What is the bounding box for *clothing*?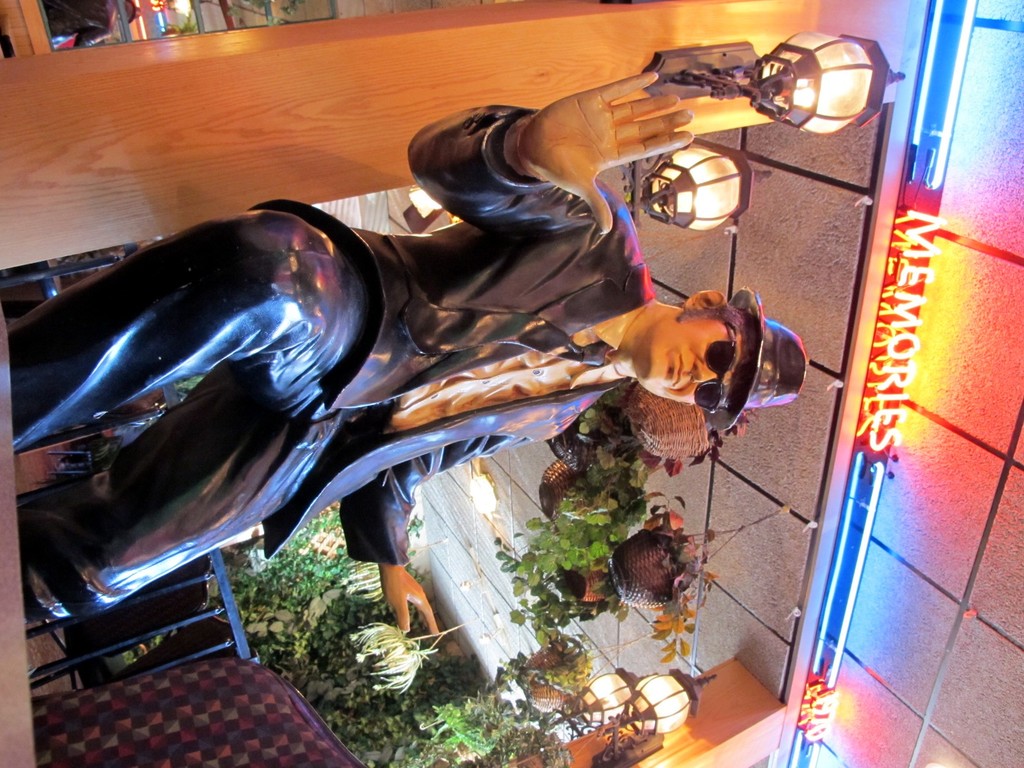
detection(7, 105, 662, 618).
